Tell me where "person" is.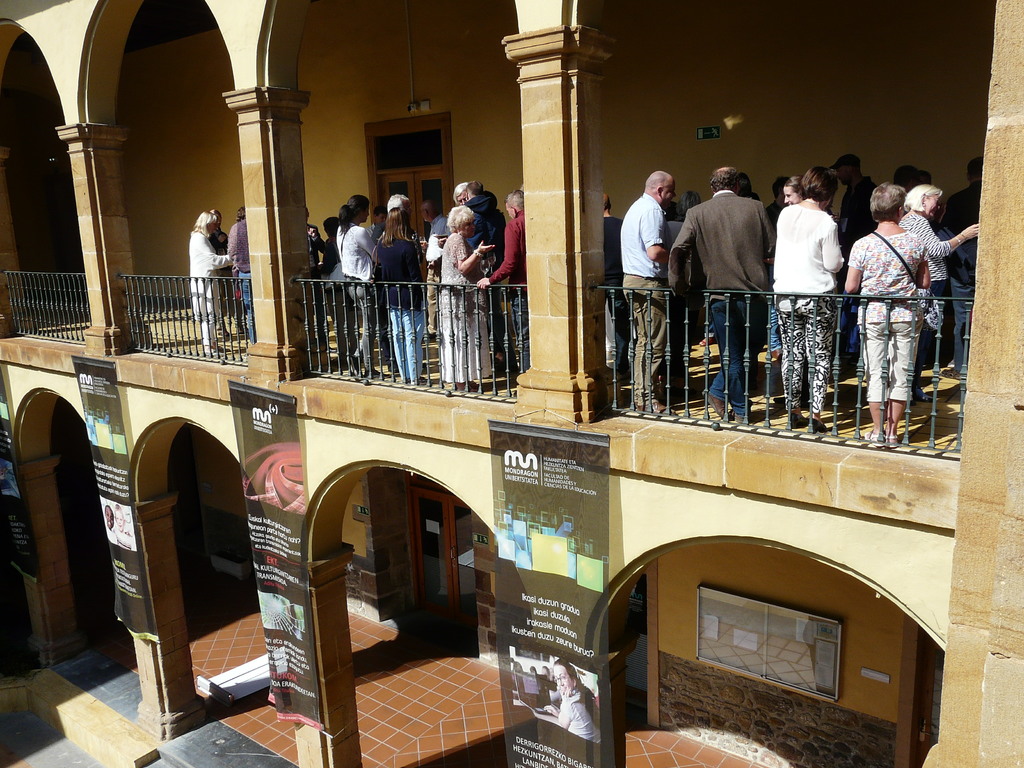
"person" is at x1=666 y1=168 x2=774 y2=424.
